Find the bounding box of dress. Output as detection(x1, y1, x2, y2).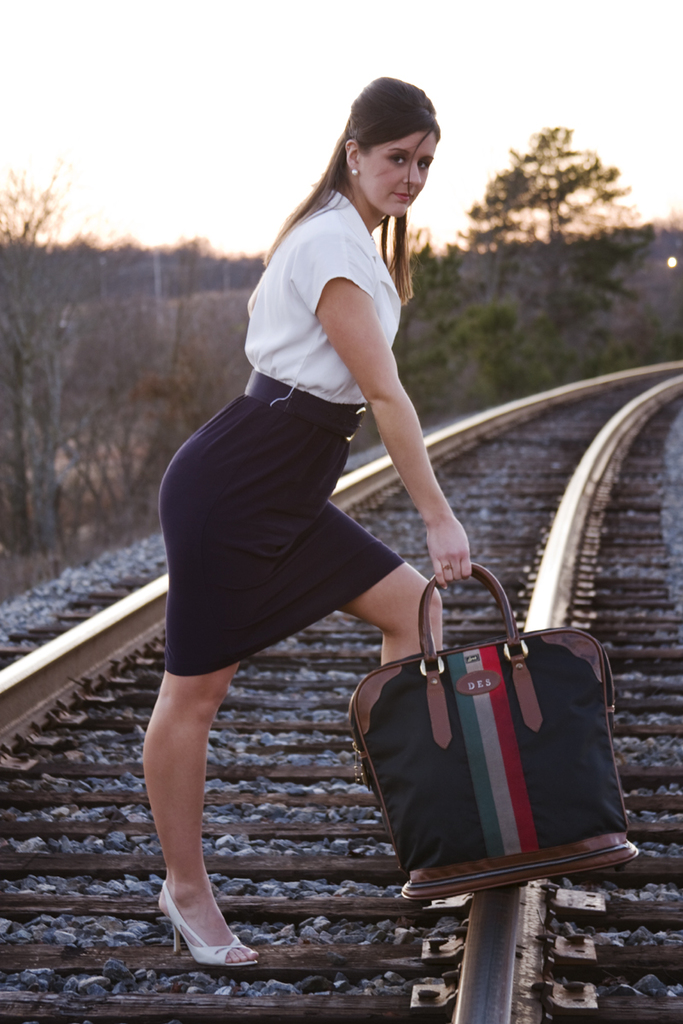
detection(154, 180, 403, 679).
